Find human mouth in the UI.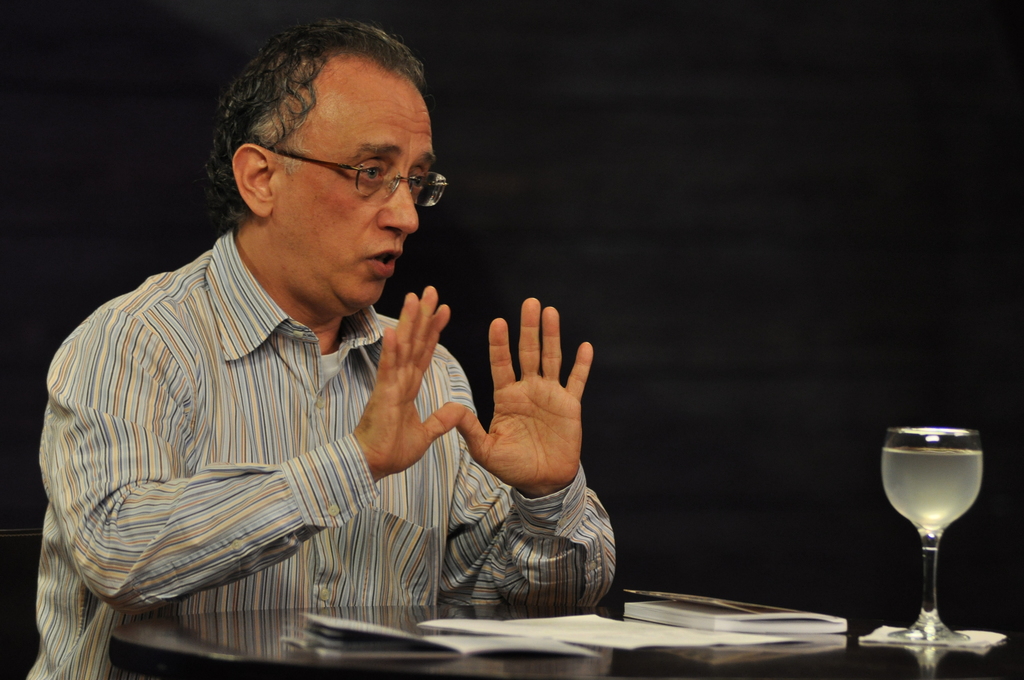
UI element at BBox(367, 250, 402, 277).
